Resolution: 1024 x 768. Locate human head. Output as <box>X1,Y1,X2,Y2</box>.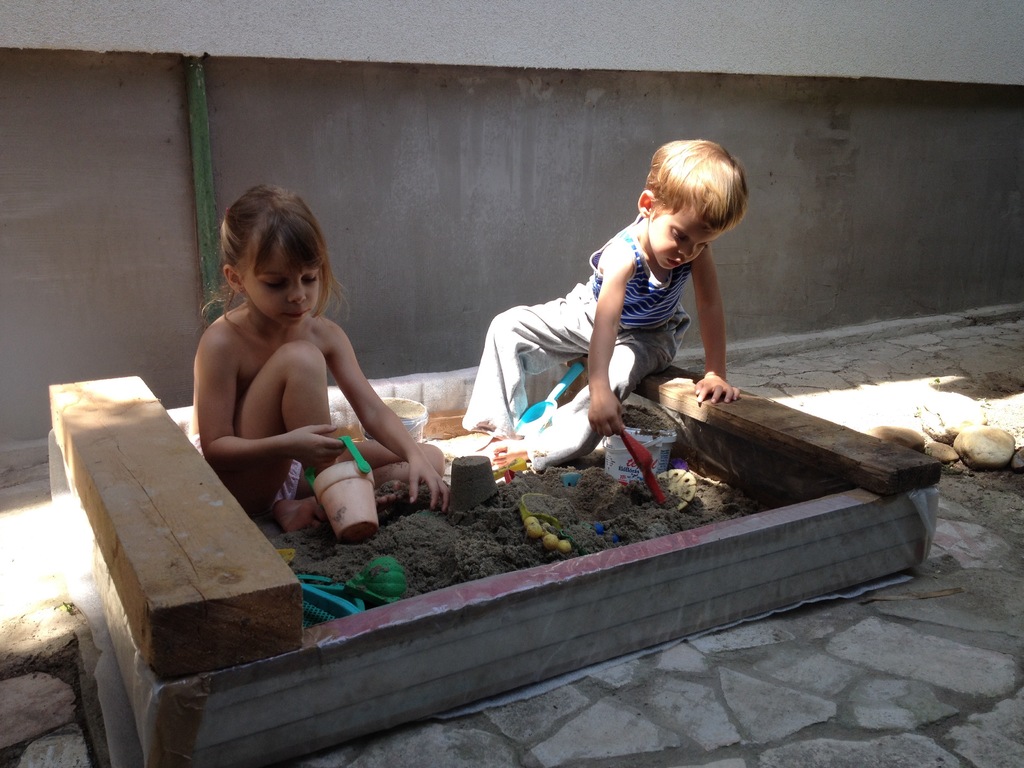
<box>634,129,754,273</box>.
